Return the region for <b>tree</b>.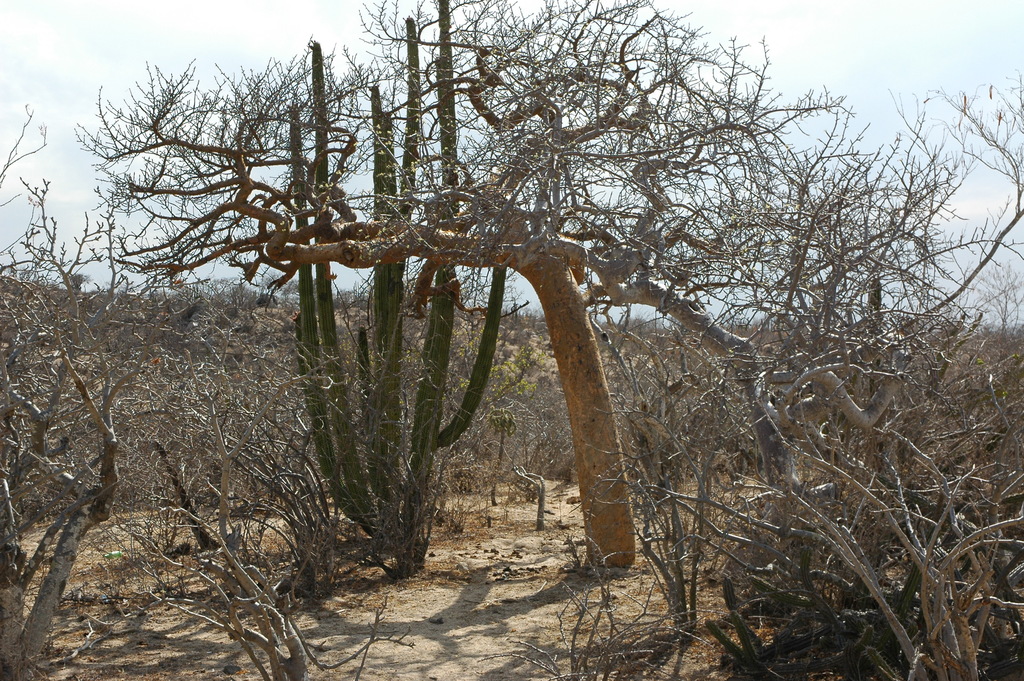
(left=456, top=320, right=550, bottom=483).
